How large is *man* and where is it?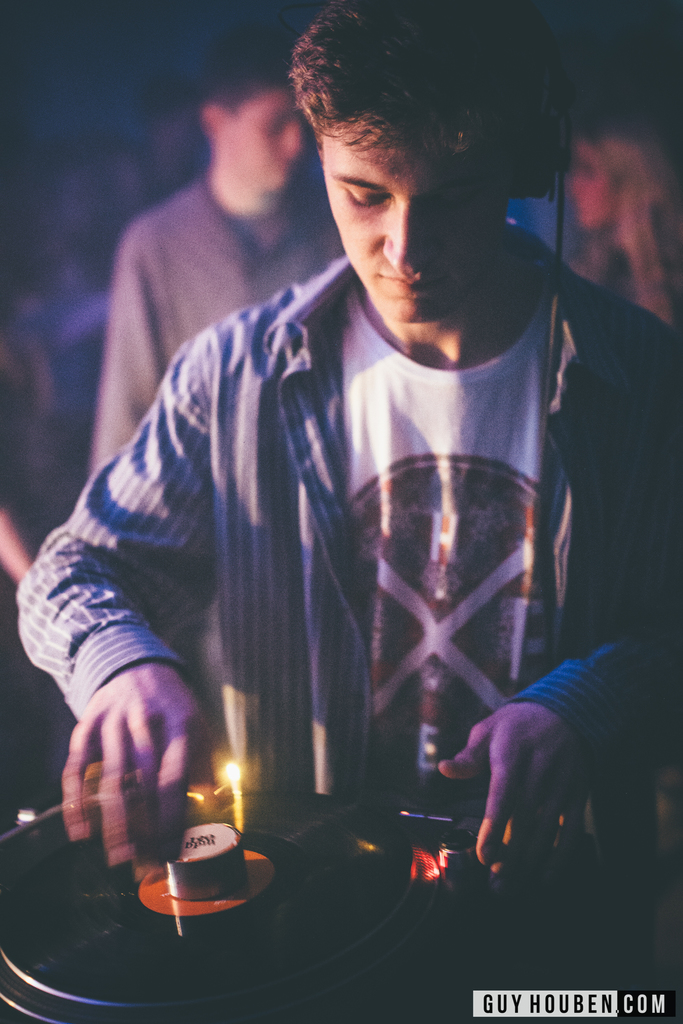
Bounding box: {"x1": 34, "y1": 62, "x2": 652, "y2": 922}.
